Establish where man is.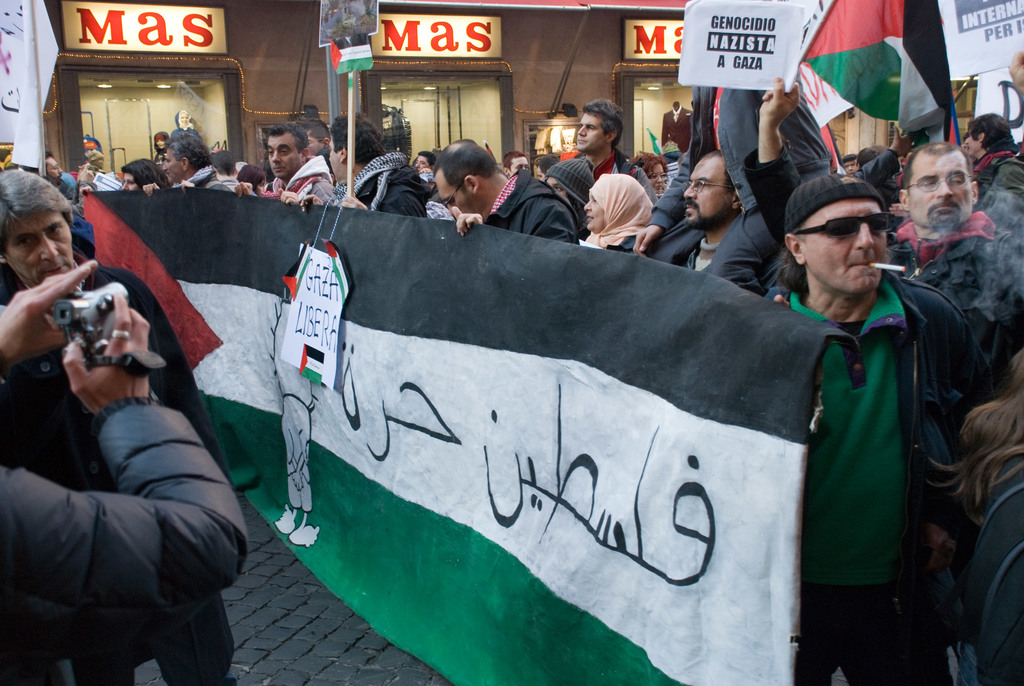
Established at (x1=842, y1=152, x2=858, y2=174).
